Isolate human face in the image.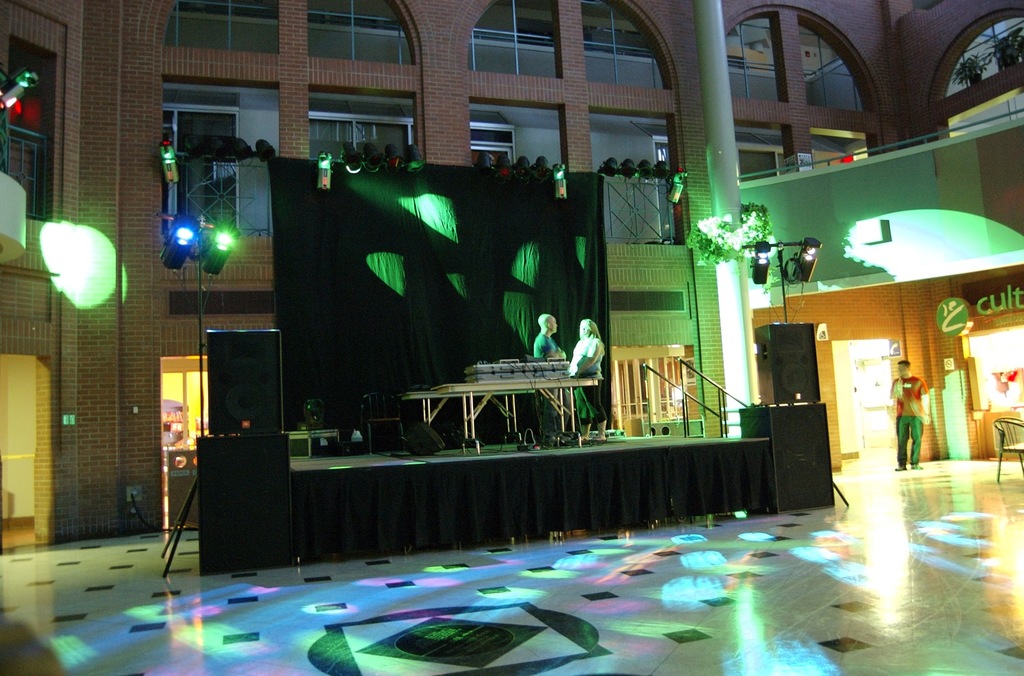
Isolated region: (x1=580, y1=322, x2=588, y2=335).
